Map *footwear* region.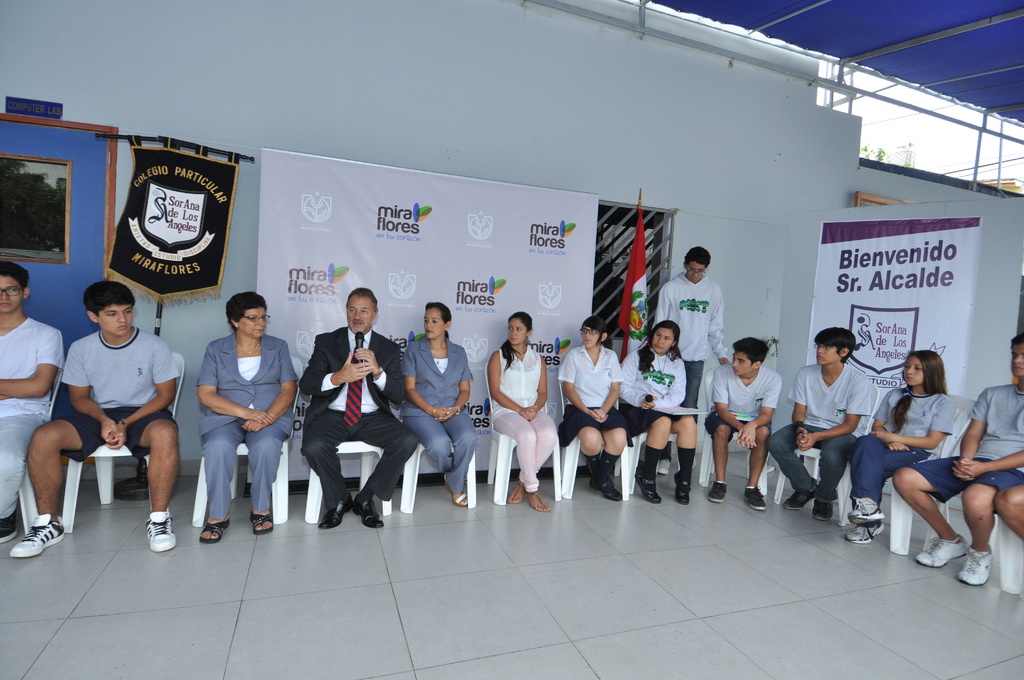
Mapped to 593, 451, 619, 492.
